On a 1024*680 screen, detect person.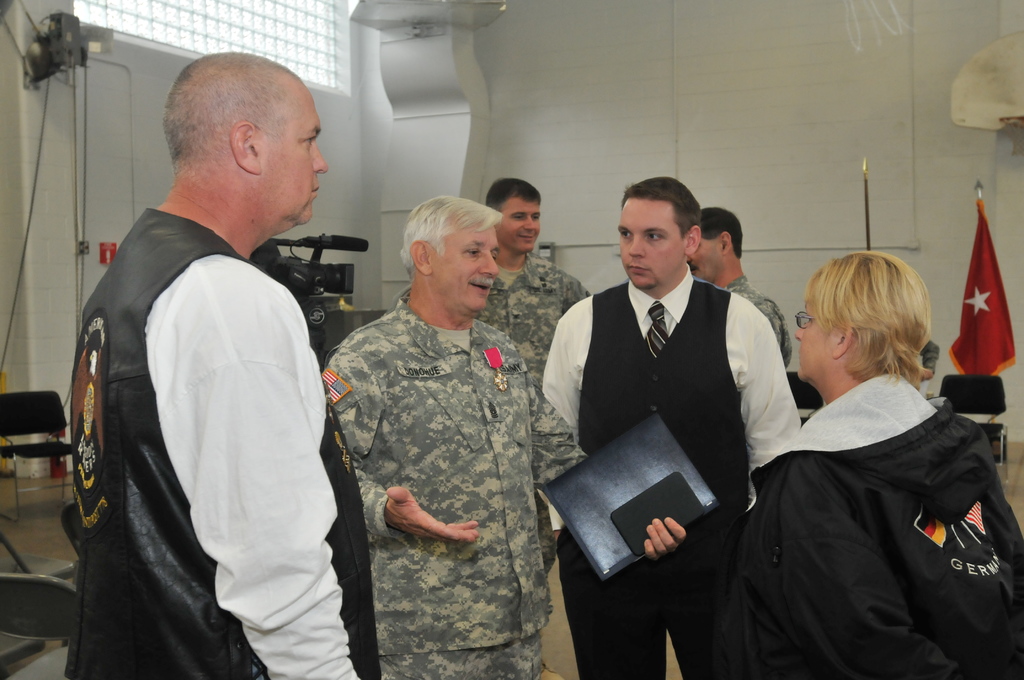
474 174 595 578.
